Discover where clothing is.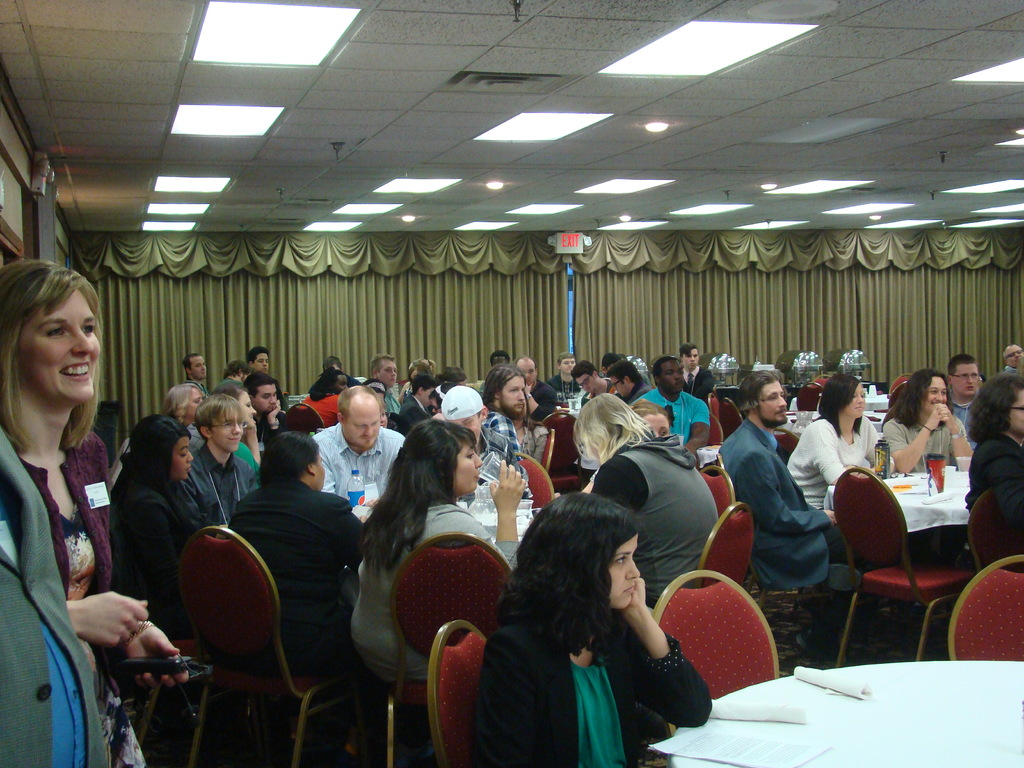
Discovered at (634, 383, 718, 450).
